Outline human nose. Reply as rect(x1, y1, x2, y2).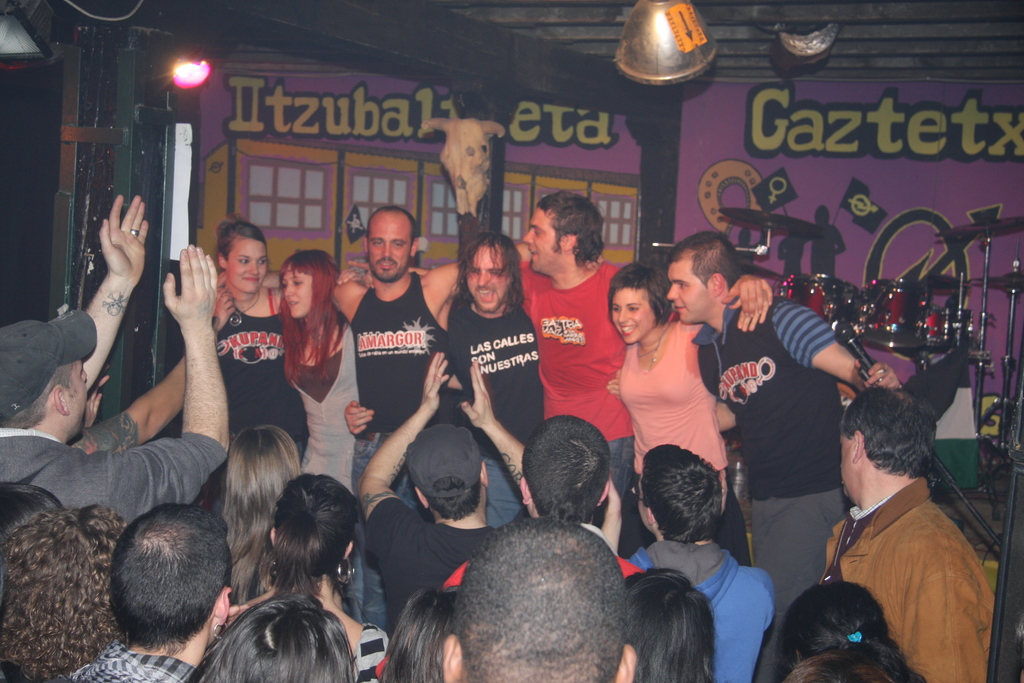
rect(246, 258, 260, 273).
